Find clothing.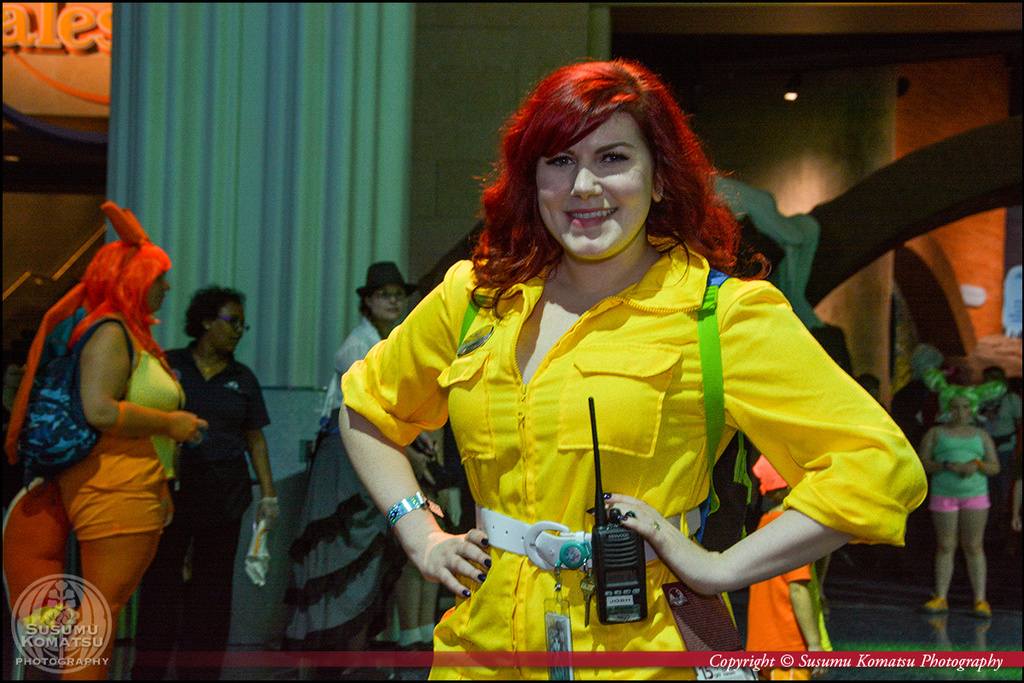
rect(979, 390, 1023, 533).
